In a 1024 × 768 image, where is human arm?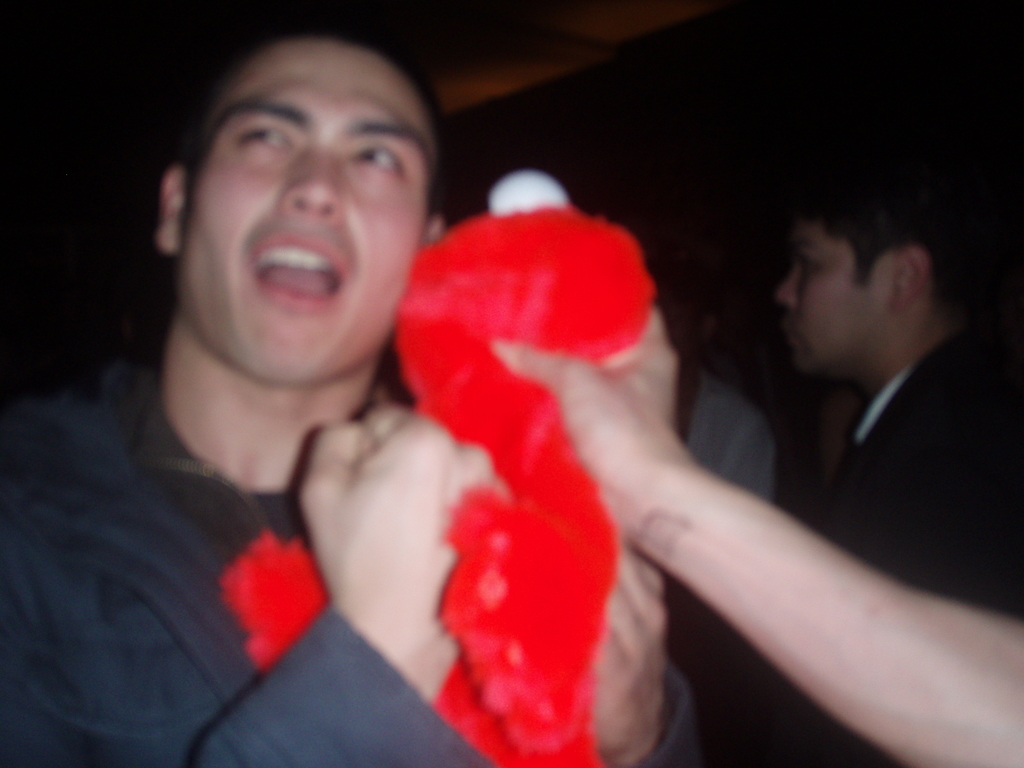
[left=645, top=321, right=984, bottom=741].
